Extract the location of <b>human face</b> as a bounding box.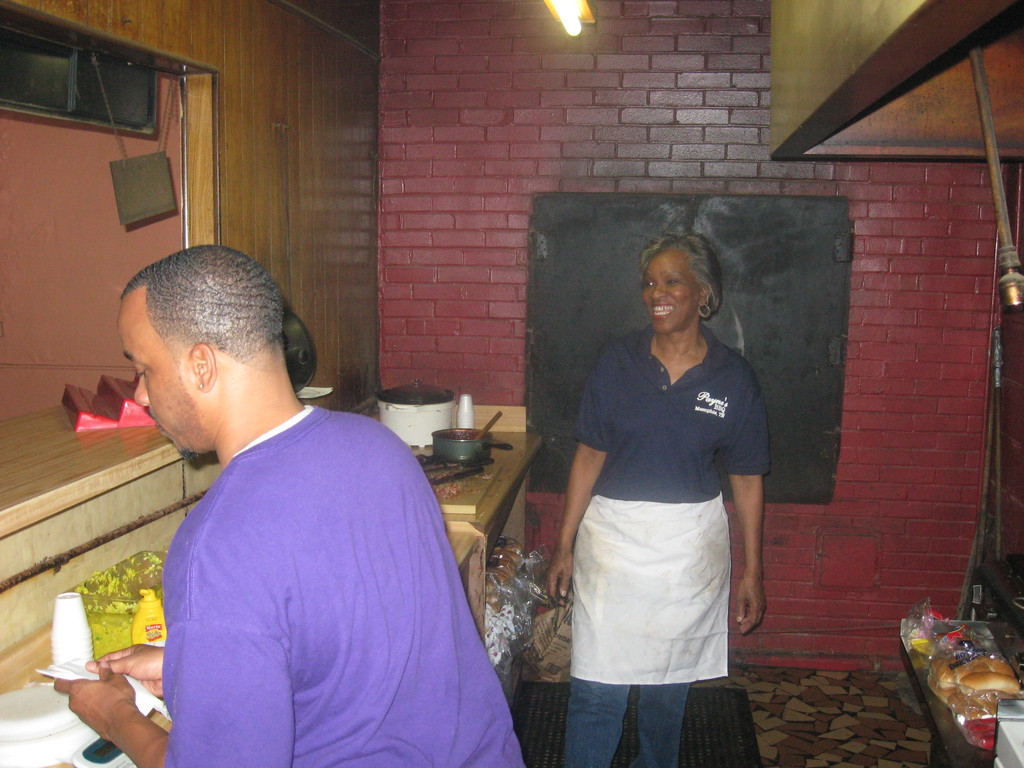
{"x1": 124, "y1": 287, "x2": 222, "y2": 465}.
